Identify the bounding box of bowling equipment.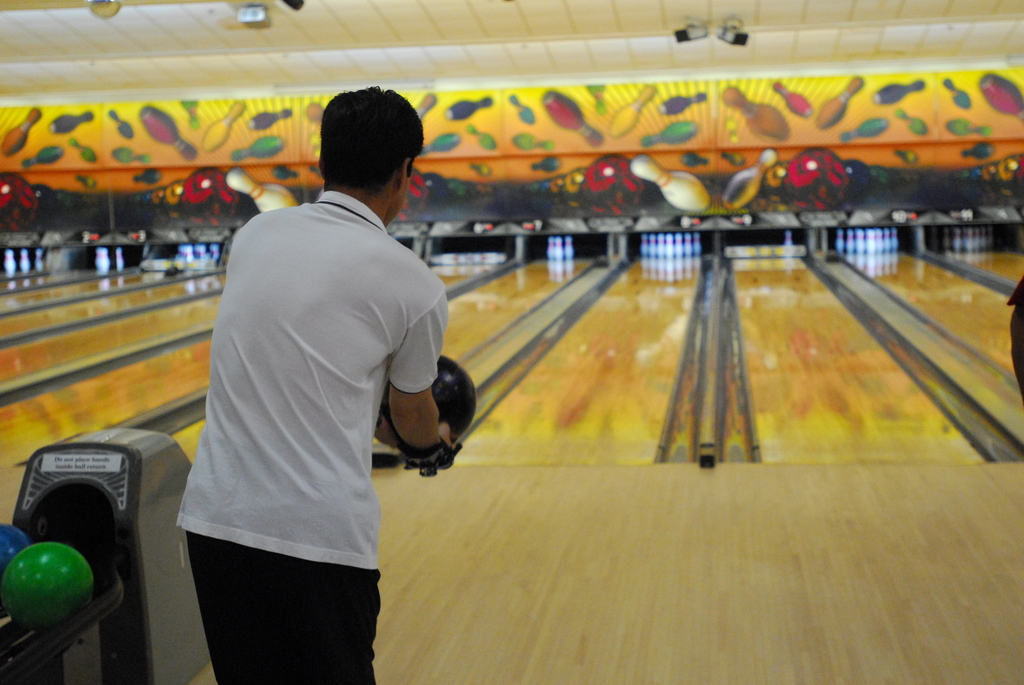
(554, 234, 563, 260).
